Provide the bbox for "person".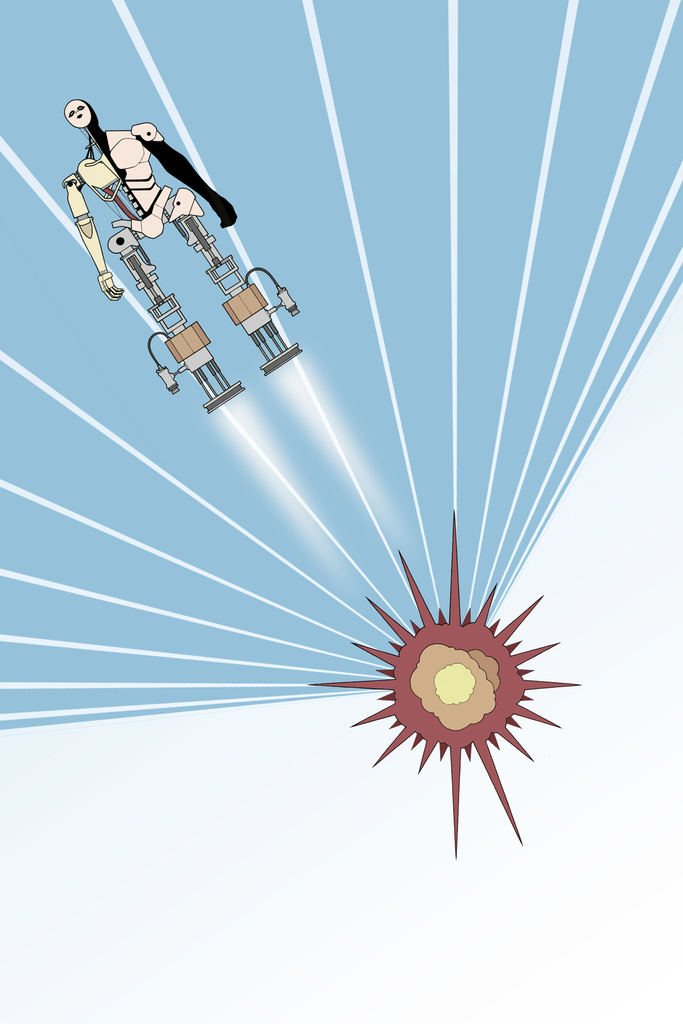
x1=61, y1=97, x2=303, y2=413.
